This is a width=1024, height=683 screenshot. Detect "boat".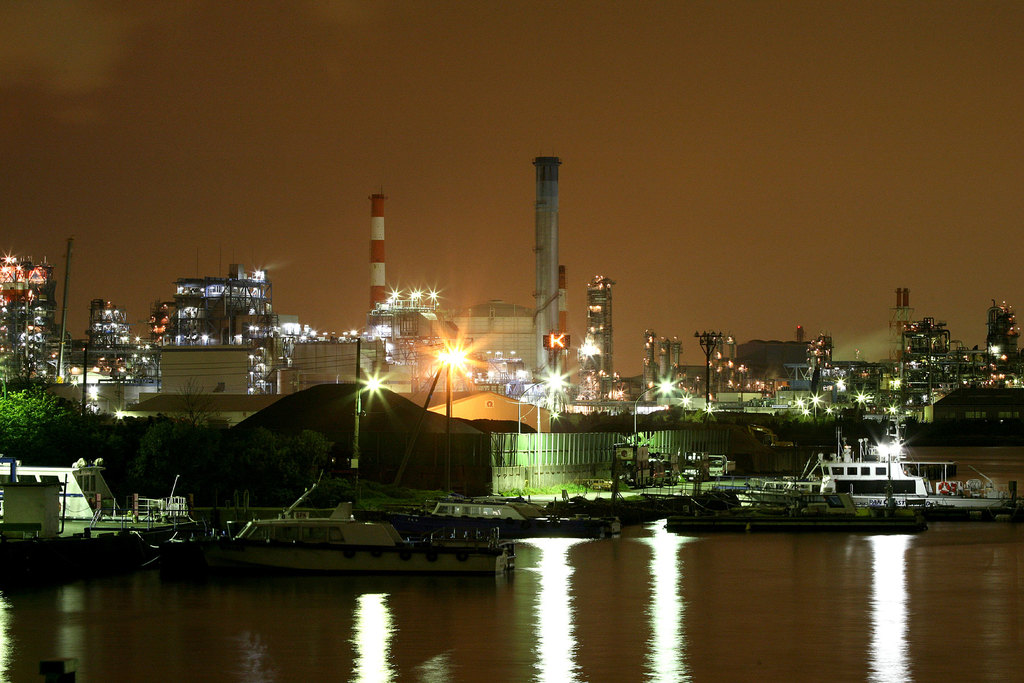
bbox(766, 414, 1023, 514).
